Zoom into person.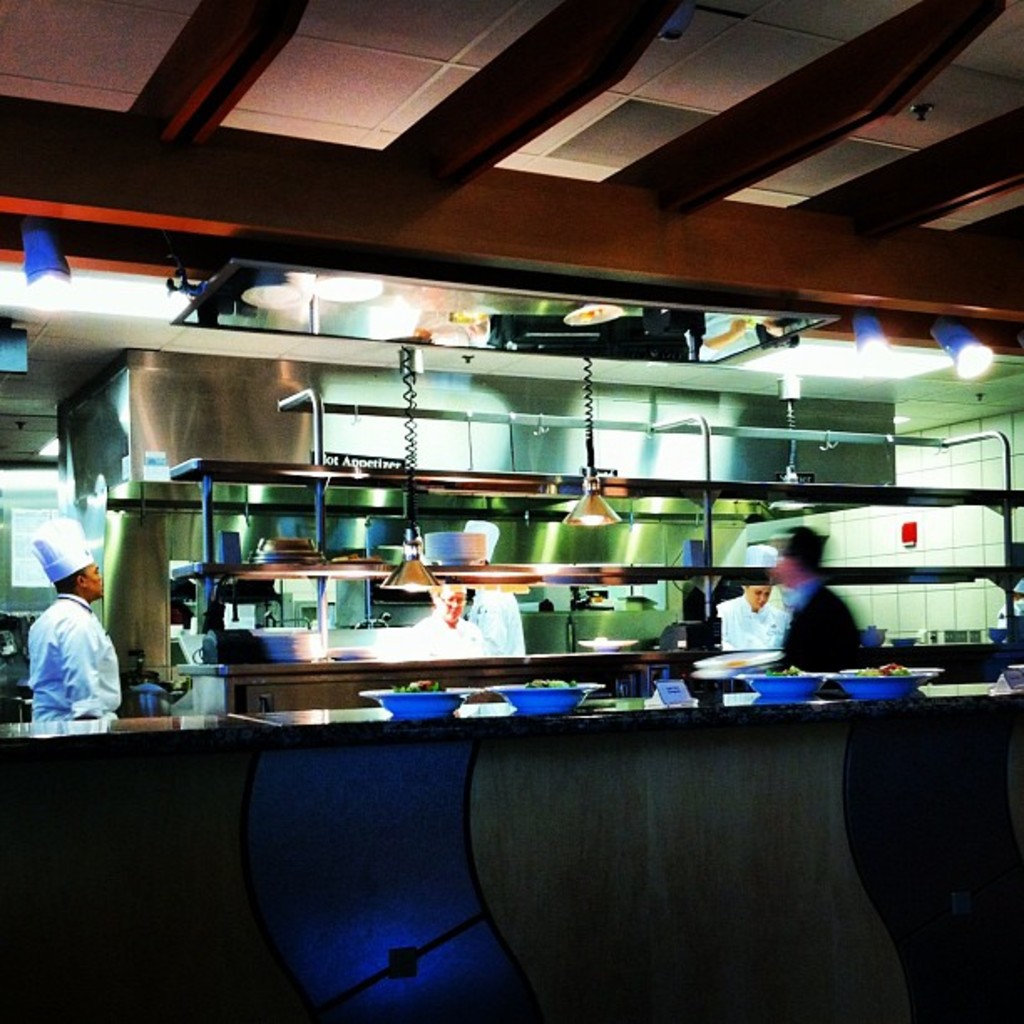
Zoom target: crop(32, 557, 117, 723).
